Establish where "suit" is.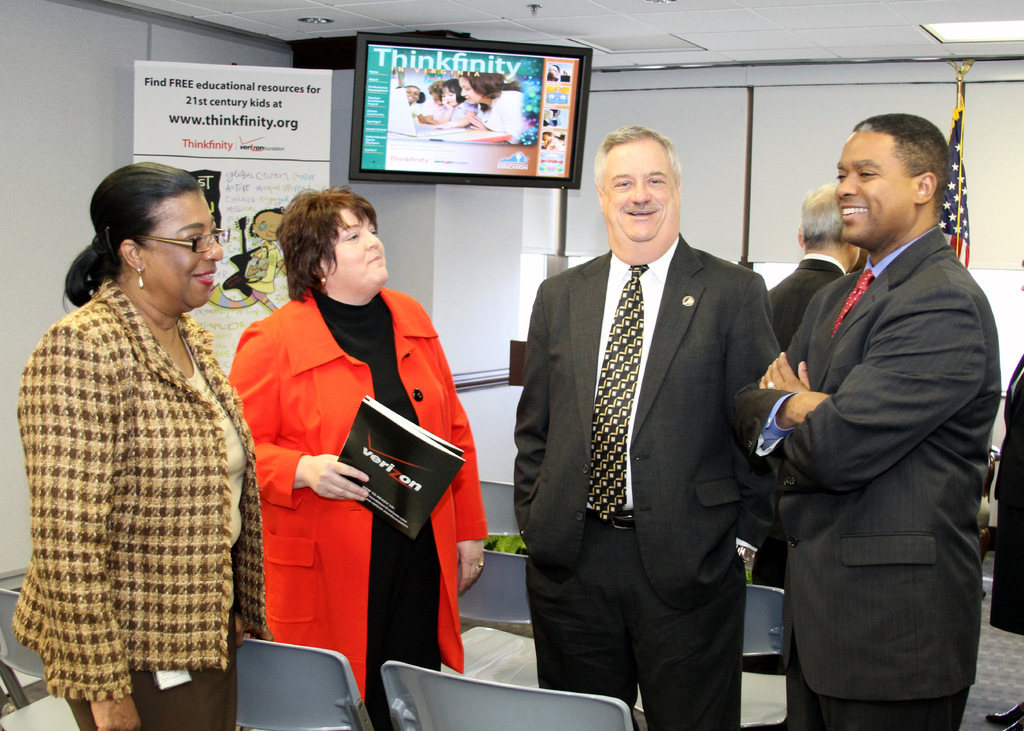
Established at {"x1": 514, "y1": 232, "x2": 783, "y2": 730}.
